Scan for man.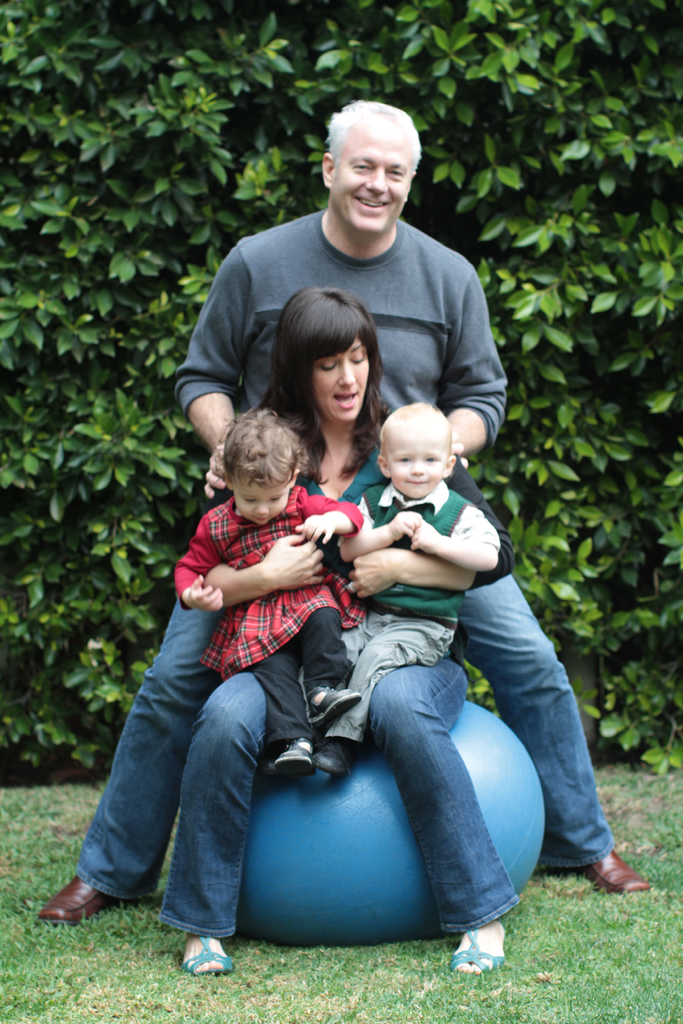
Scan result: locate(42, 104, 671, 936).
